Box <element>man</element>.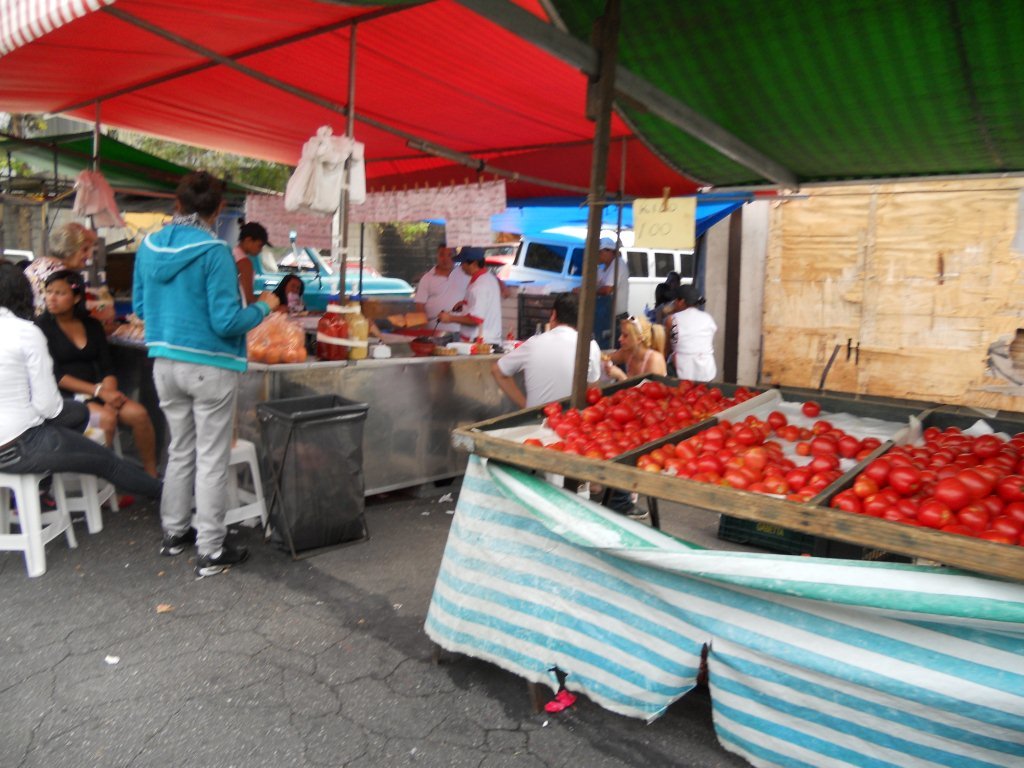
<box>665,287,716,383</box>.
